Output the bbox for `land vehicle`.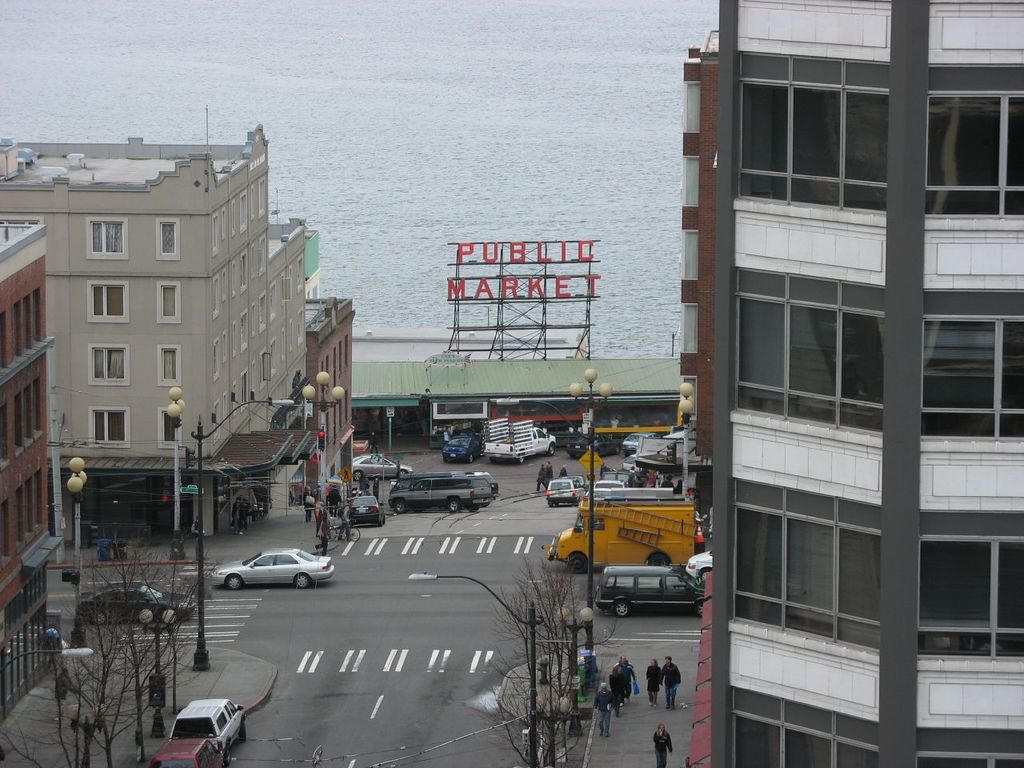
482, 418, 557, 466.
